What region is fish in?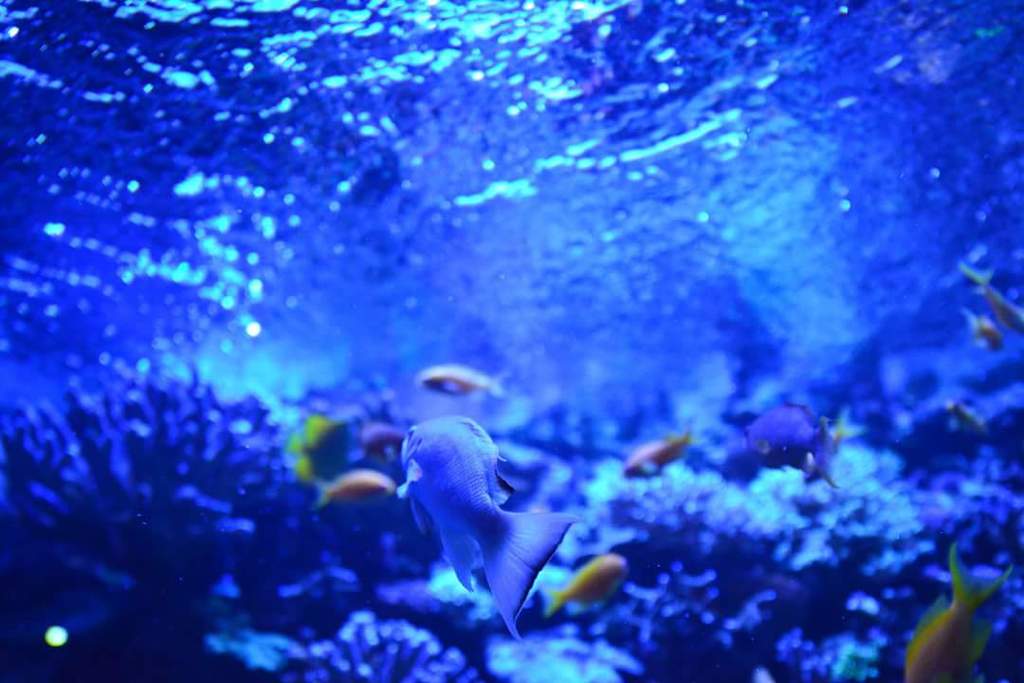
[x1=412, y1=363, x2=504, y2=401].
